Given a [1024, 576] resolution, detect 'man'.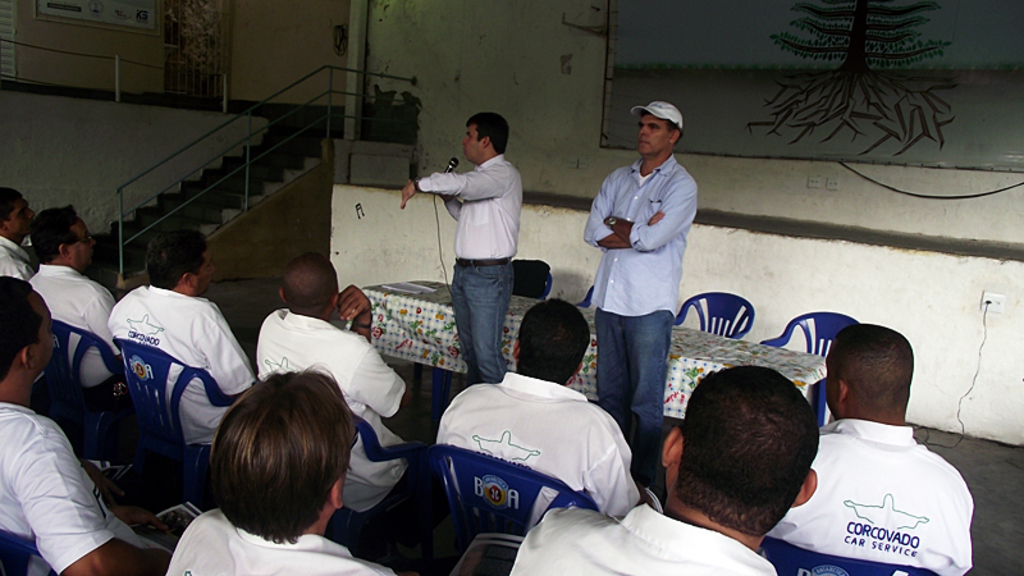
[x1=504, y1=366, x2=820, y2=575].
